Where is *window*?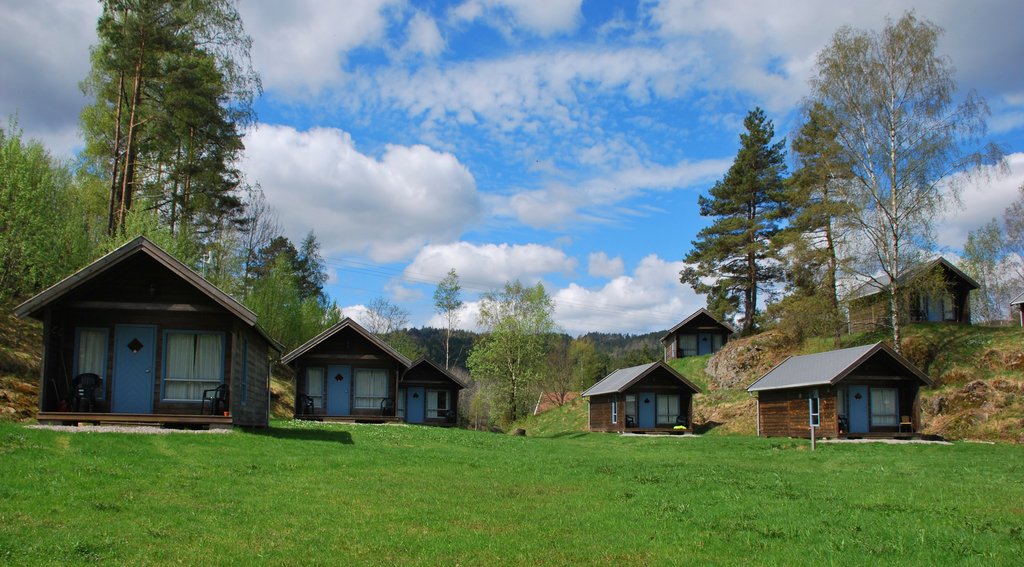
<bbox>649, 391, 691, 437</bbox>.
